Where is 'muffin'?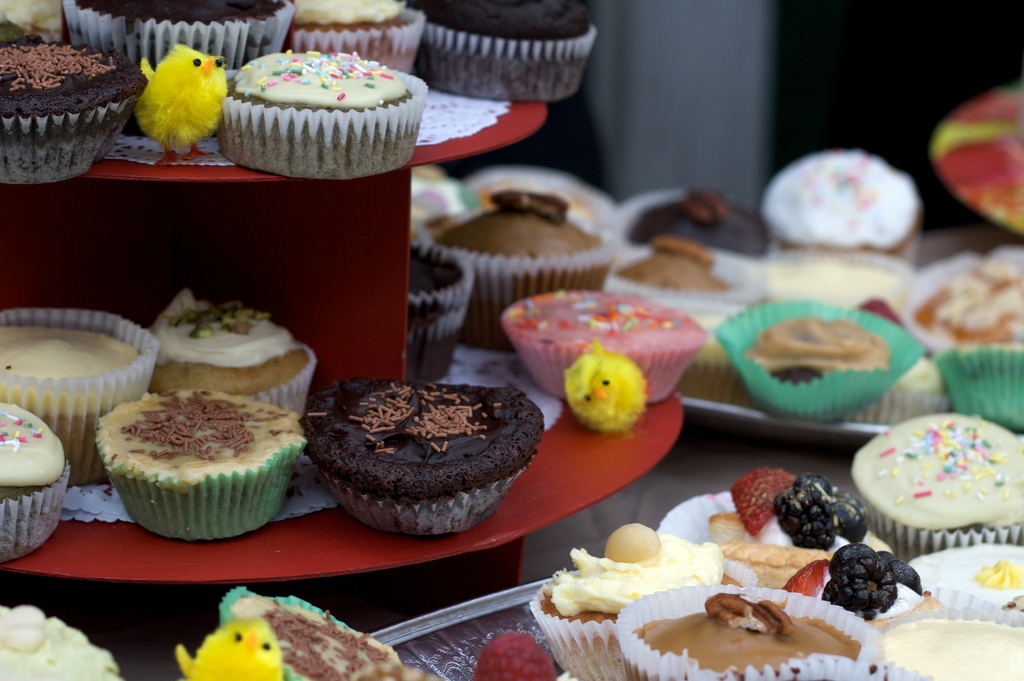
(716,300,926,419).
